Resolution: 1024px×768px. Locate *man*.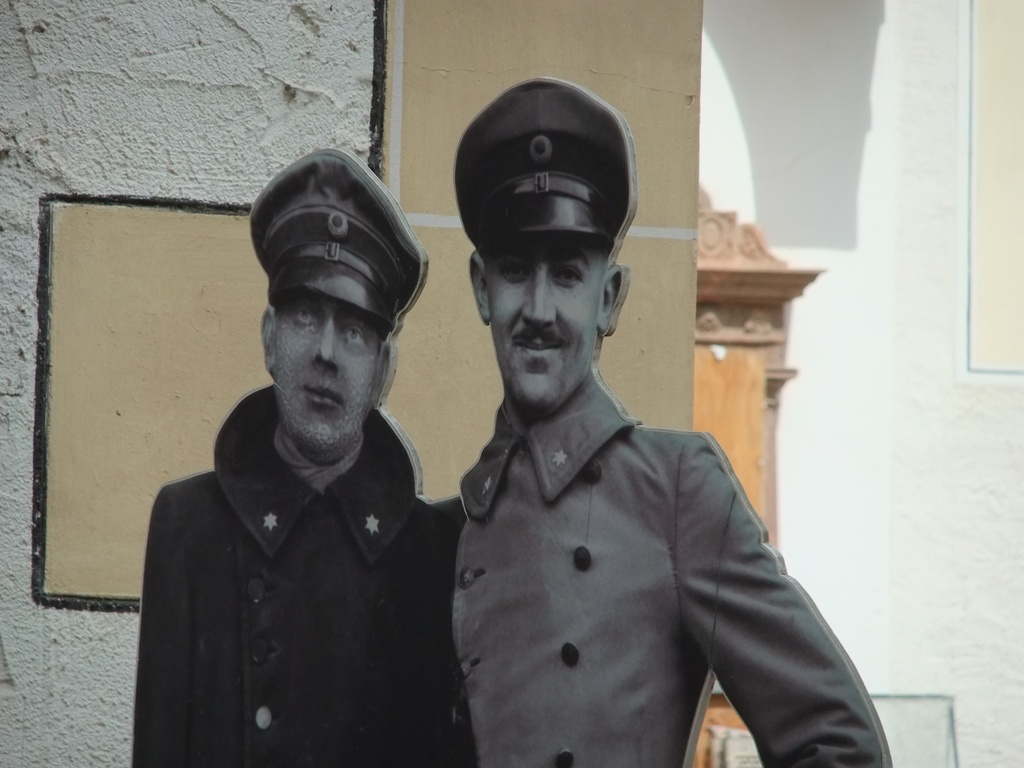
(left=115, top=120, right=499, bottom=767).
